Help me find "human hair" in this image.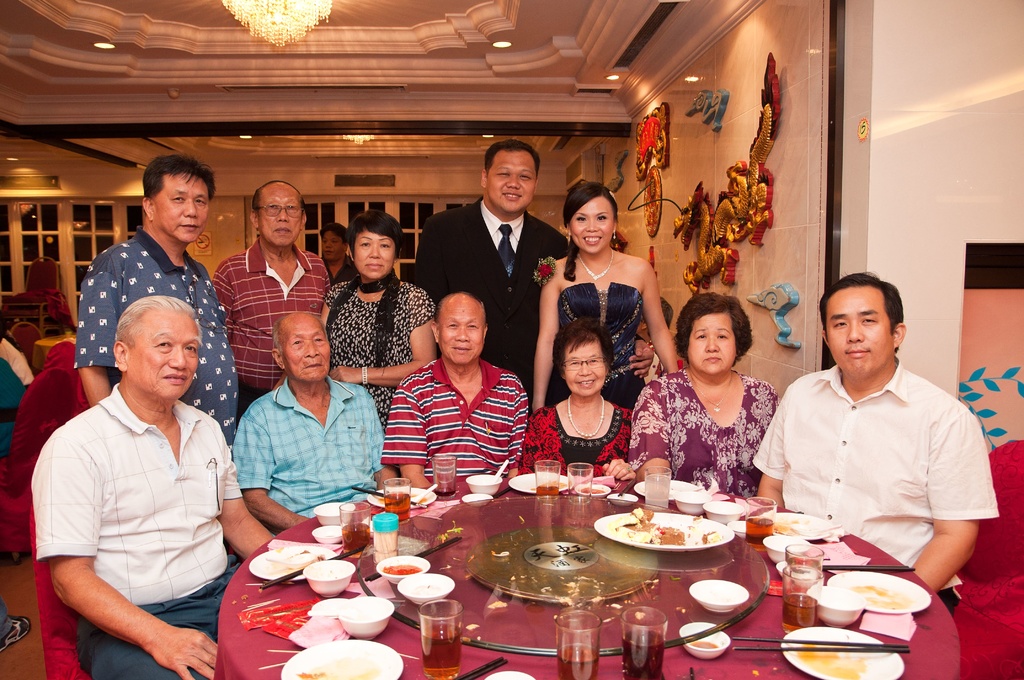
Found it: {"left": 319, "top": 223, "right": 349, "bottom": 247}.
